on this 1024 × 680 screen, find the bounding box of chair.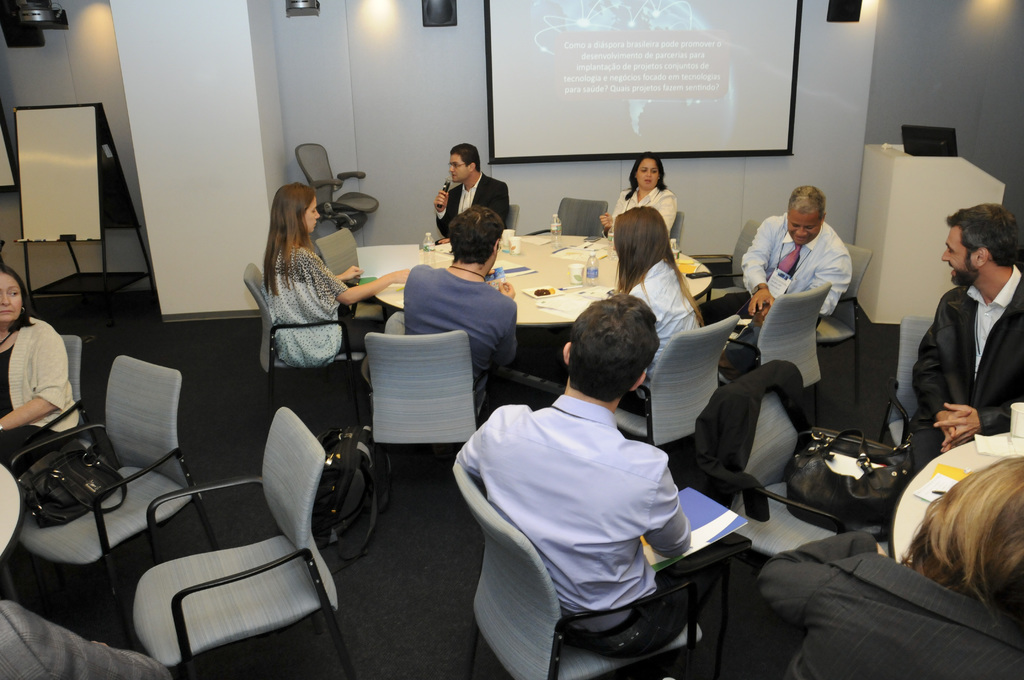
Bounding box: detection(240, 264, 372, 429).
